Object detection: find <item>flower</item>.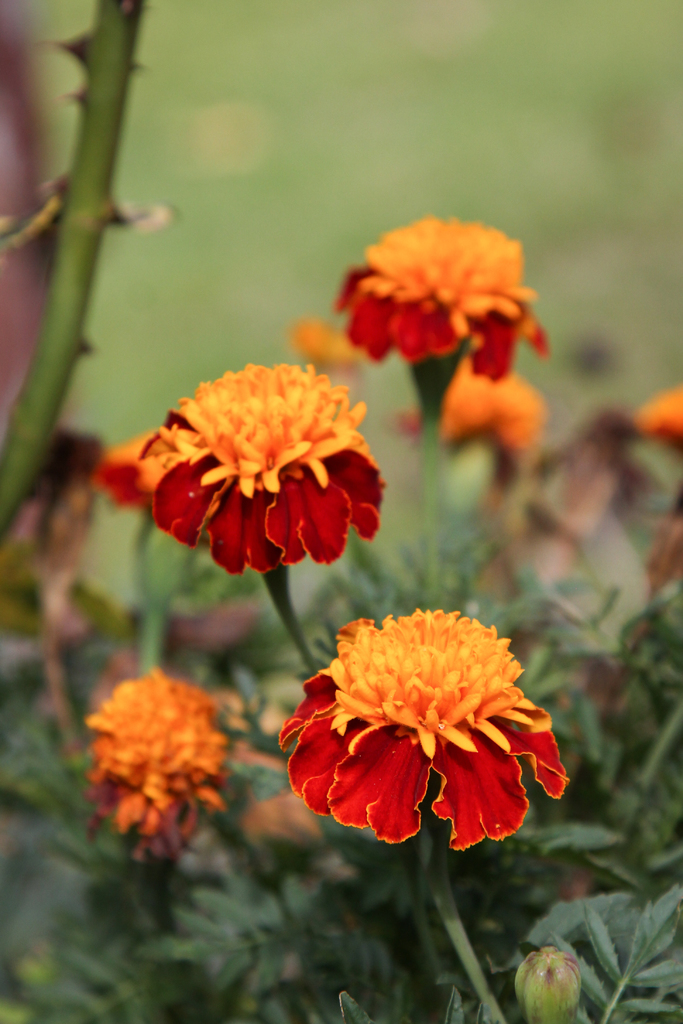
x1=83, y1=664, x2=259, y2=855.
